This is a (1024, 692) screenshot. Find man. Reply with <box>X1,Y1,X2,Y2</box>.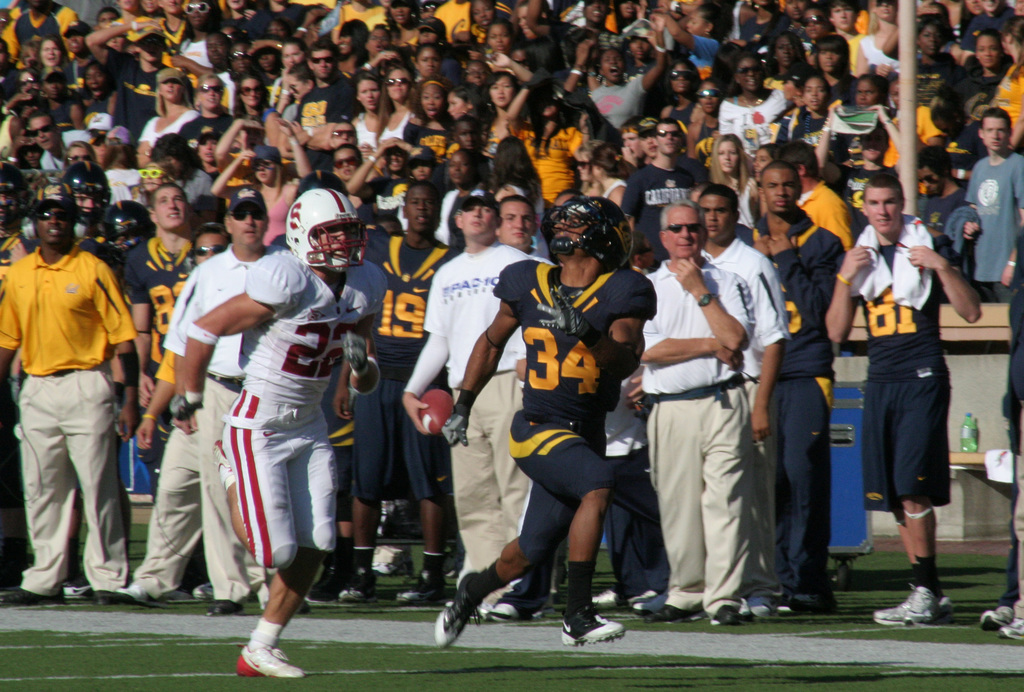
<box>821,174,982,629</box>.
